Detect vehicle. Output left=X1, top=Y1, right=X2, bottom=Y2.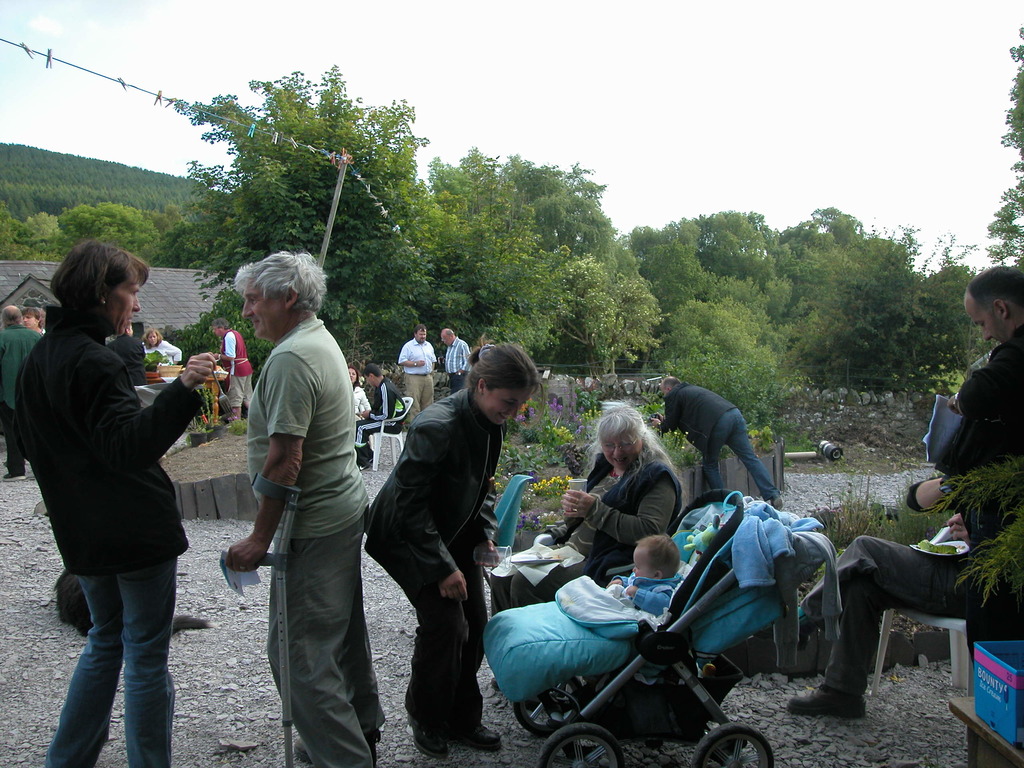
left=499, top=459, right=778, bottom=767.
